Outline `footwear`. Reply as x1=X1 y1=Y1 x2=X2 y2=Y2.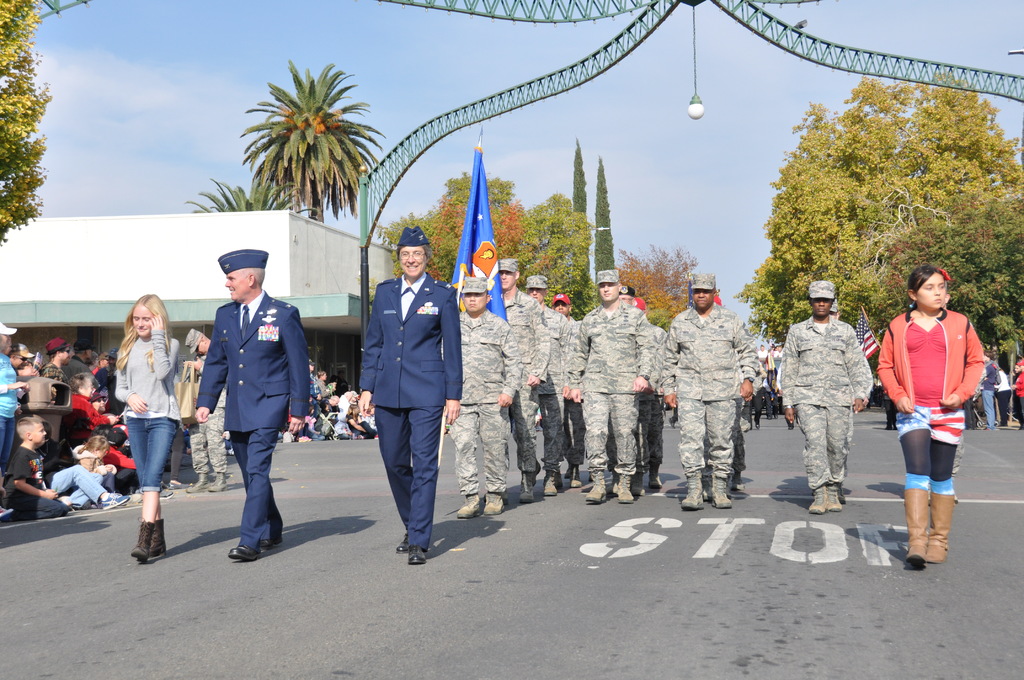
x1=613 y1=469 x2=631 y2=504.
